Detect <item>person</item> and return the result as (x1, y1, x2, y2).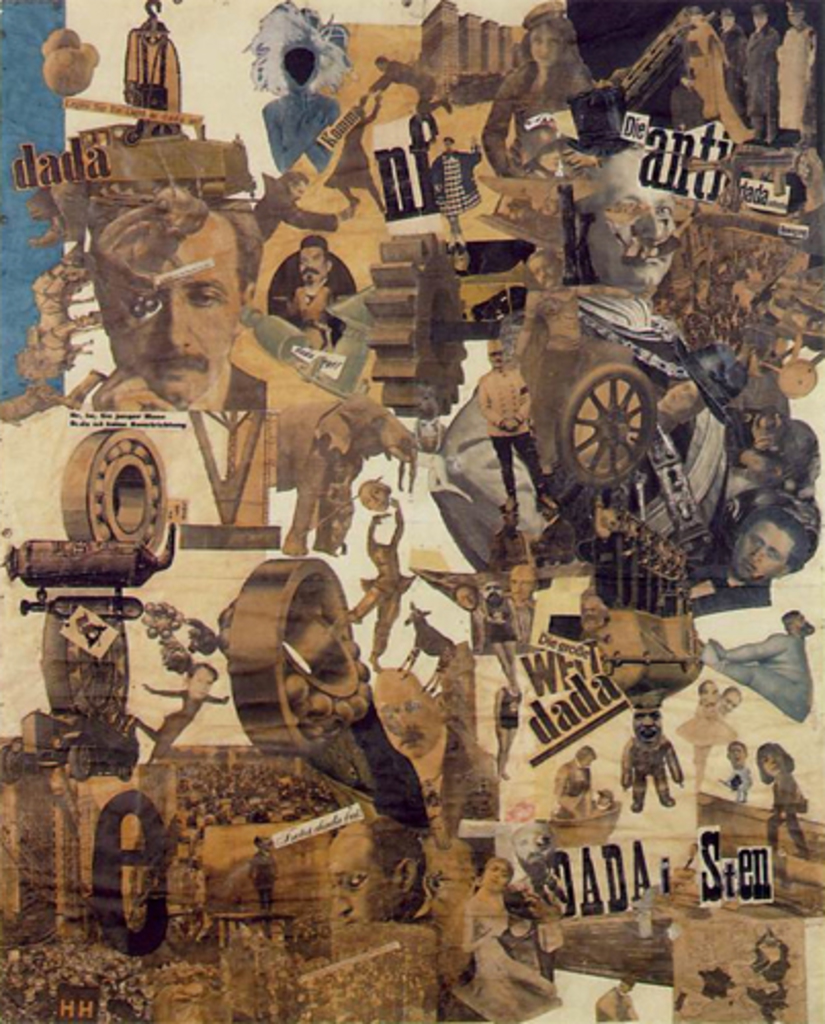
(475, 0, 585, 178).
